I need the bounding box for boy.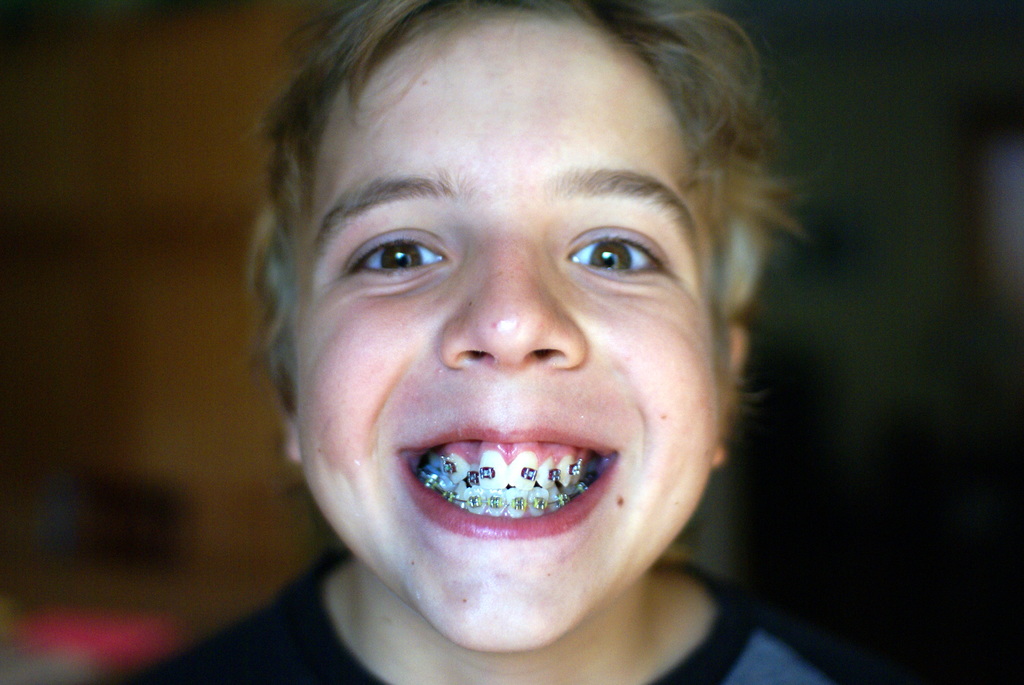
Here it is: pyautogui.locateOnScreen(79, 1, 840, 684).
